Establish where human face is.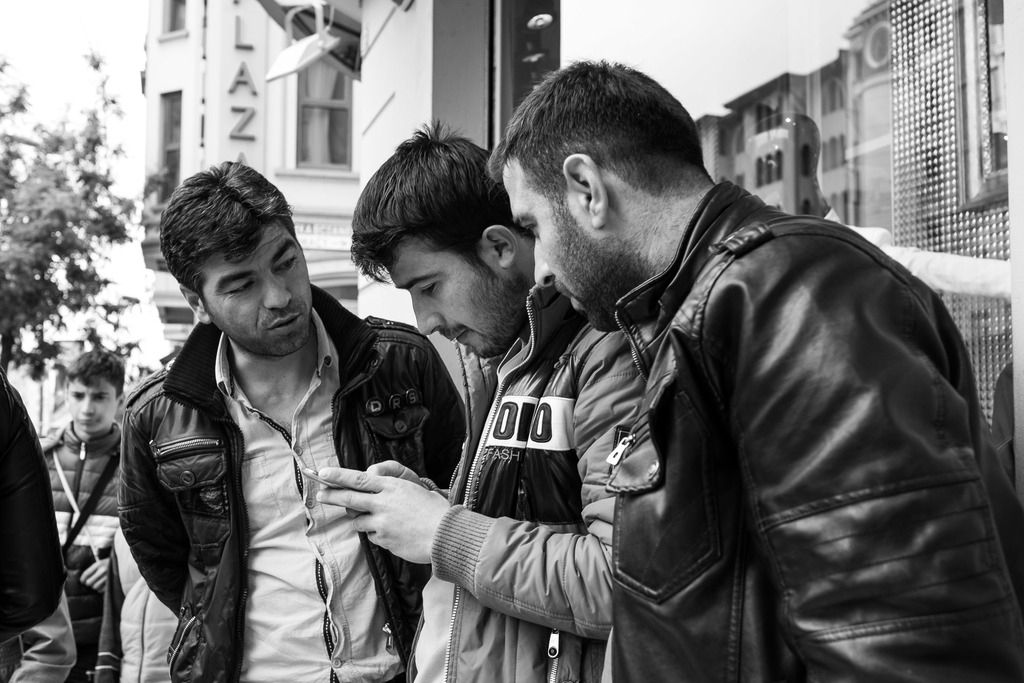
Established at crop(69, 372, 115, 432).
